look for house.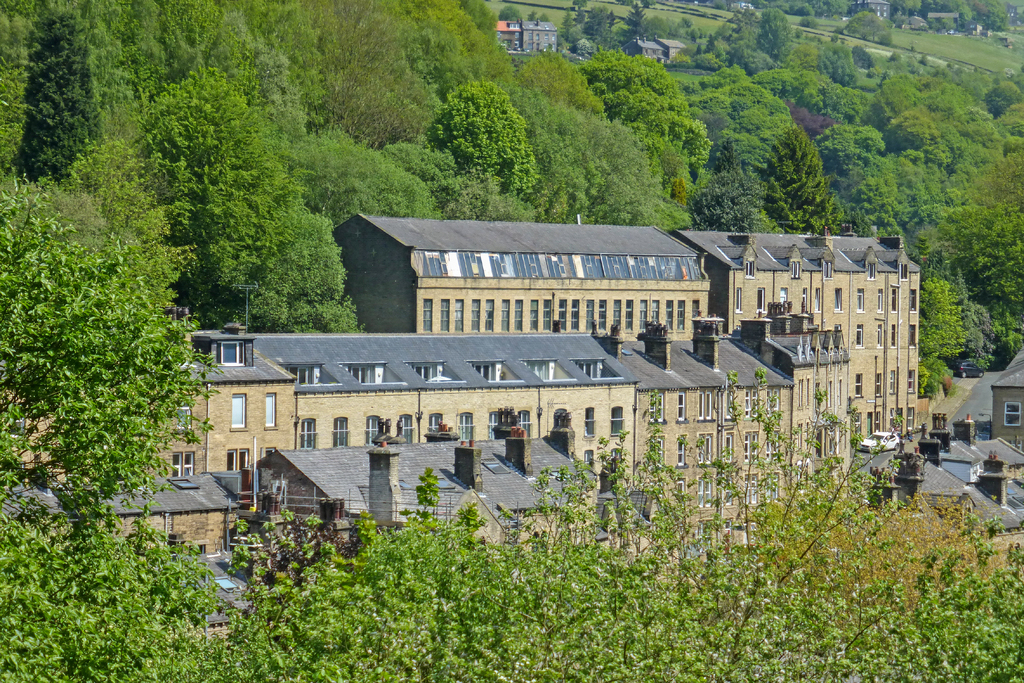
Found: region(669, 225, 919, 454).
